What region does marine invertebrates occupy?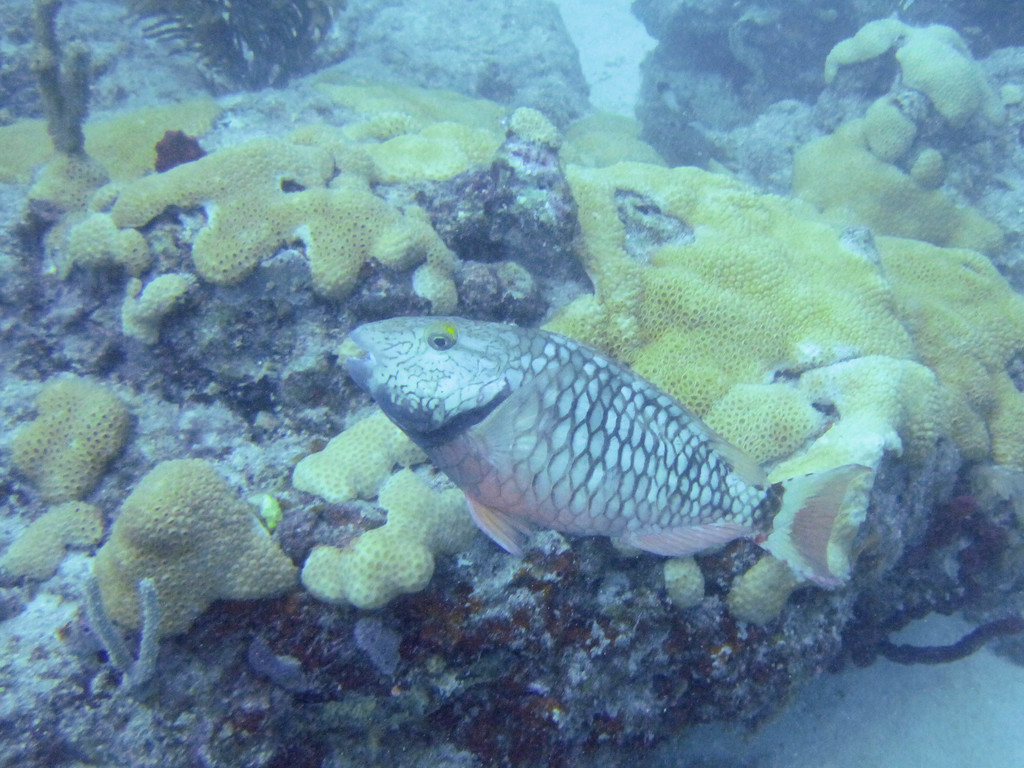
[x1=724, y1=339, x2=1023, y2=638].
